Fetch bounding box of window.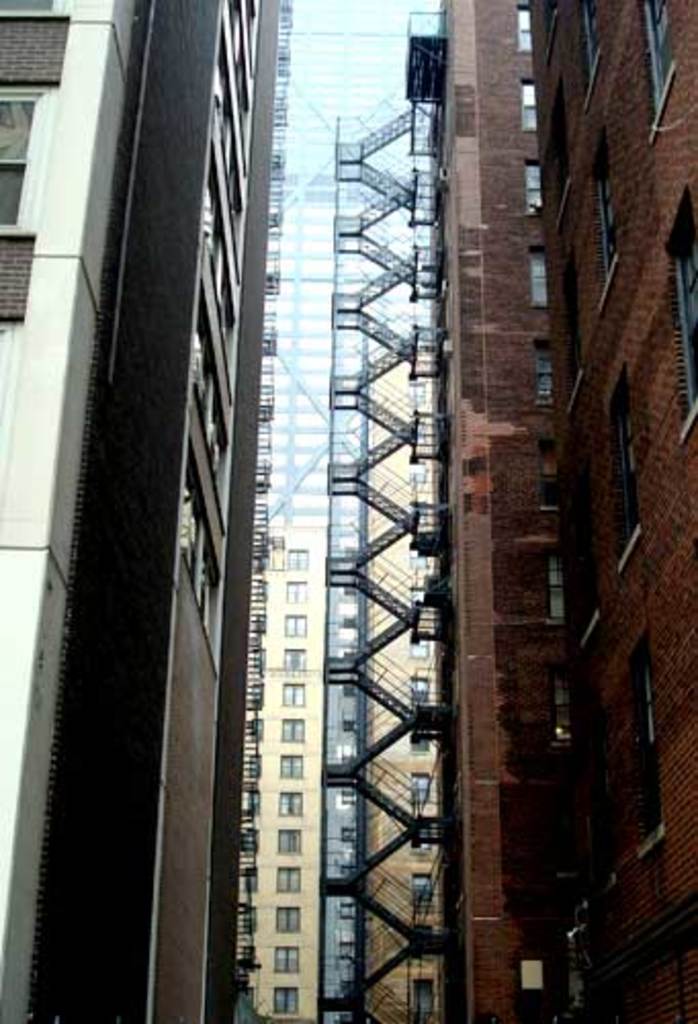
Bbox: locate(538, 442, 567, 512).
